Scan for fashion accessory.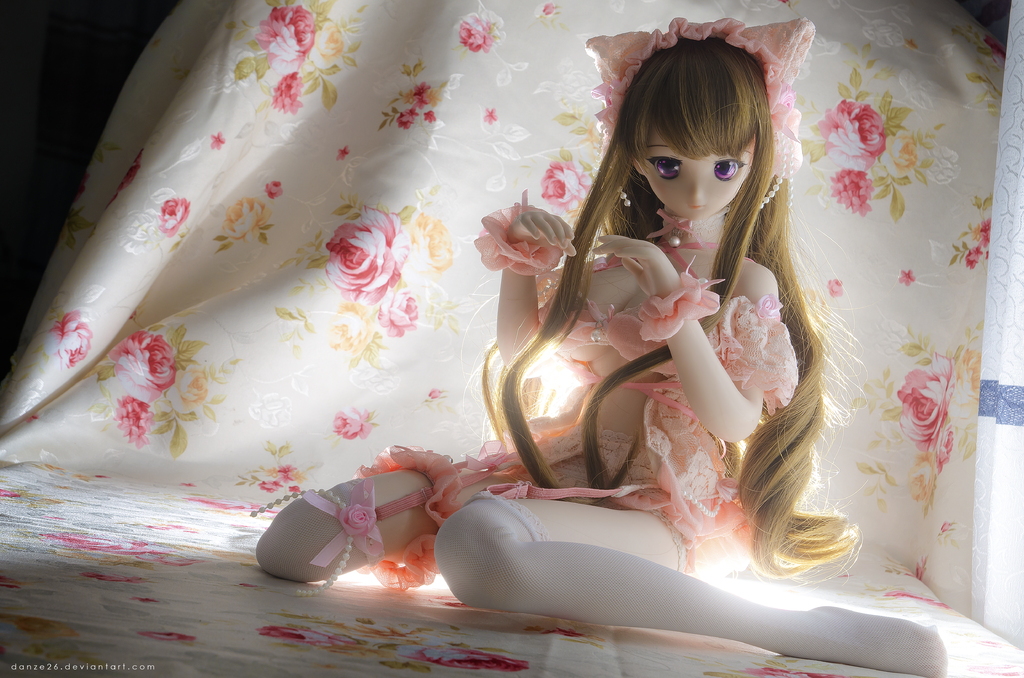
Scan result: bbox(472, 187, 577, 278).
